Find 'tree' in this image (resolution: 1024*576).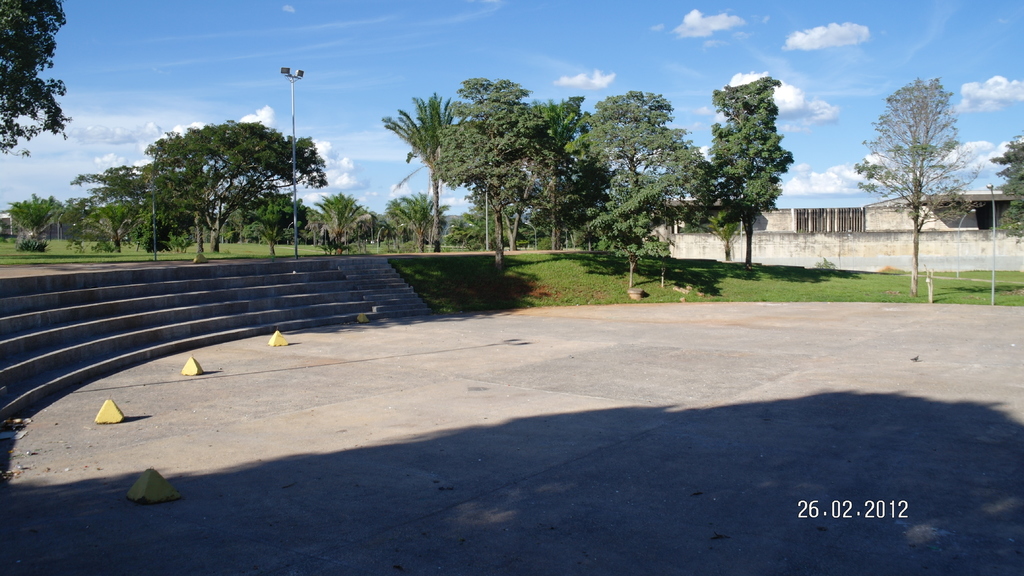
[426, 63, 564, 266].
